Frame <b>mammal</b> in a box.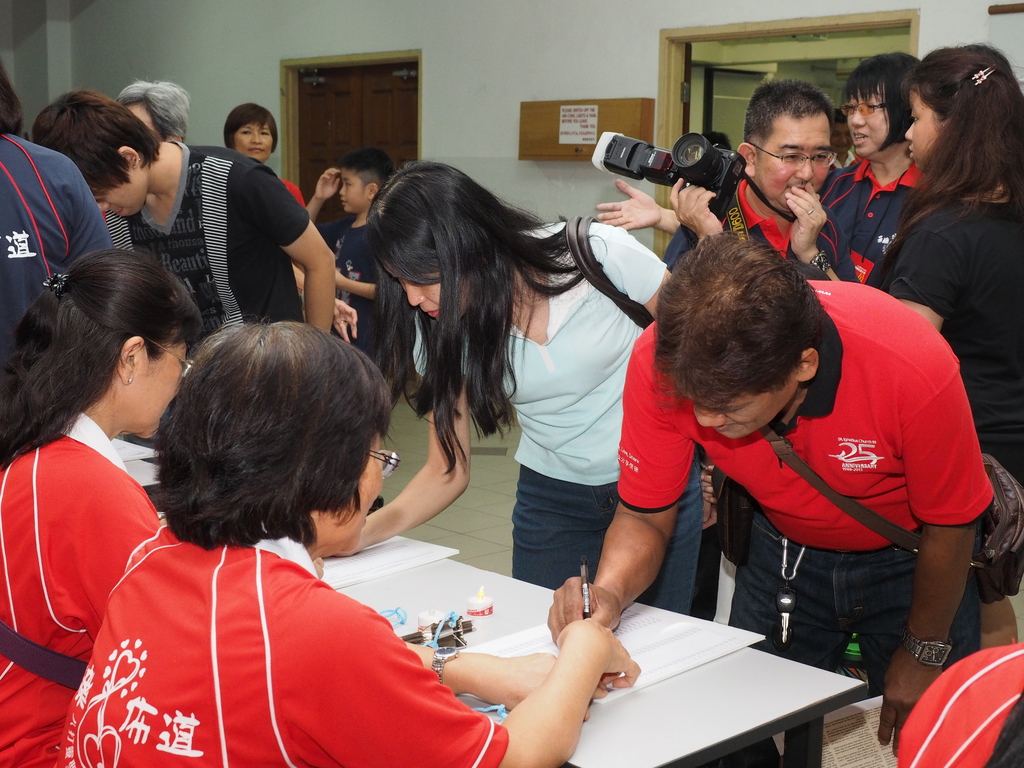
(24,84,335,335).
